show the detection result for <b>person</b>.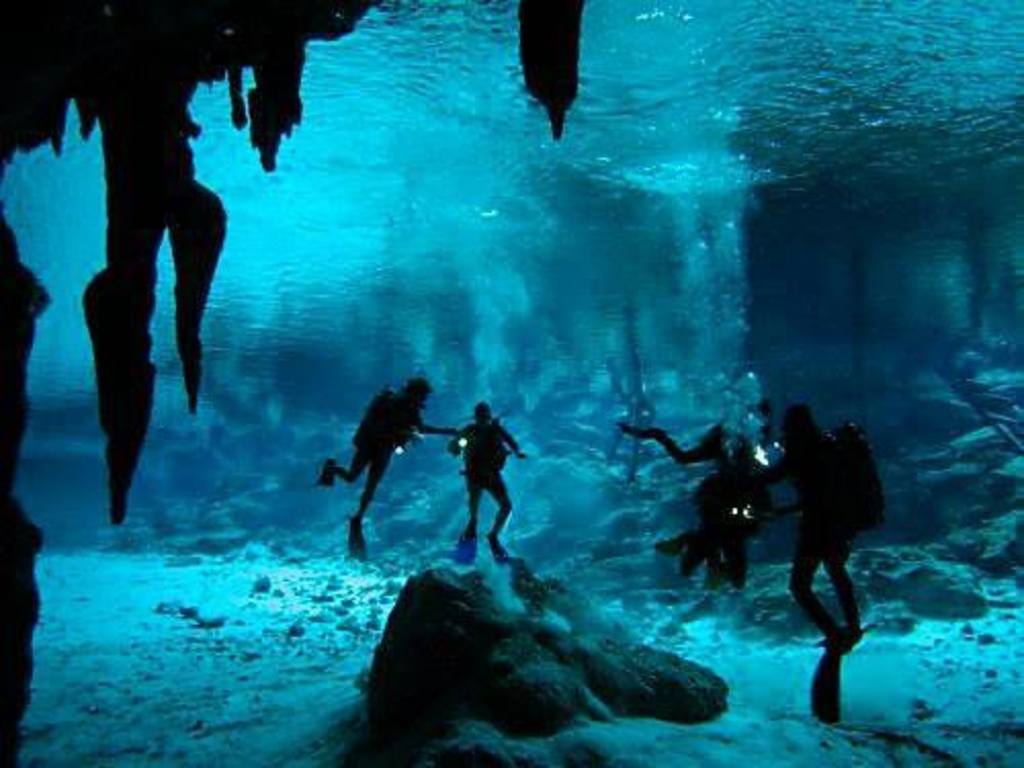
BBox(324, 383, 457, 559).
